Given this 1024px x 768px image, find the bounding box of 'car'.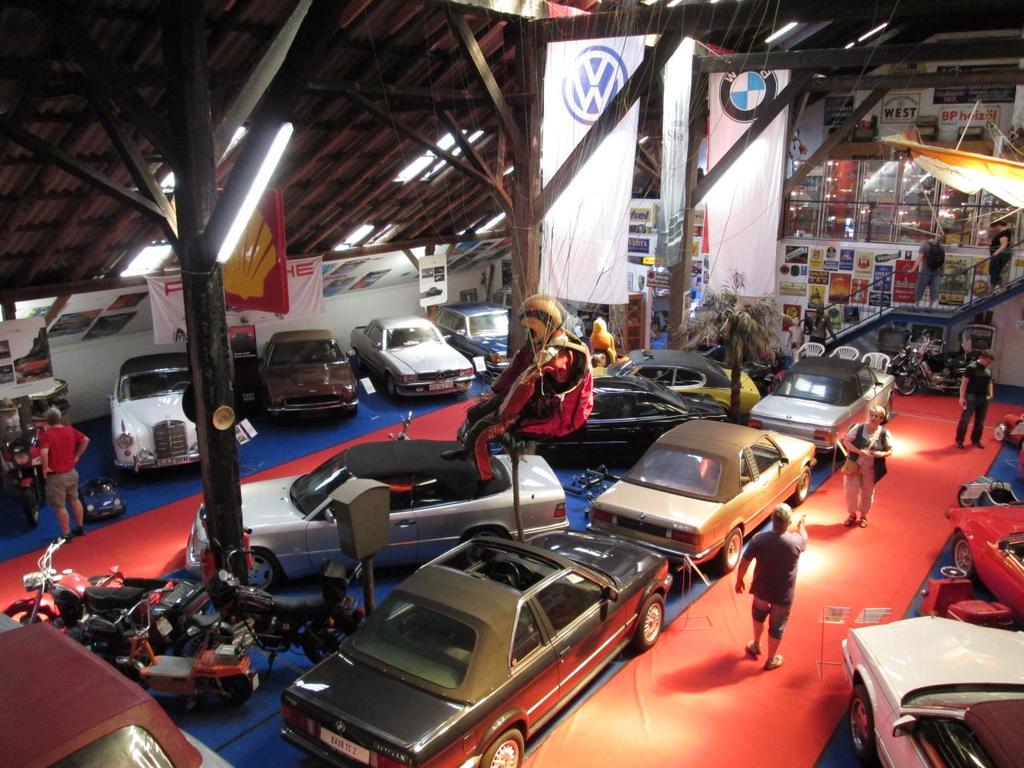
pyautogui.locateOnScreen(255, 316, 354, 424).
